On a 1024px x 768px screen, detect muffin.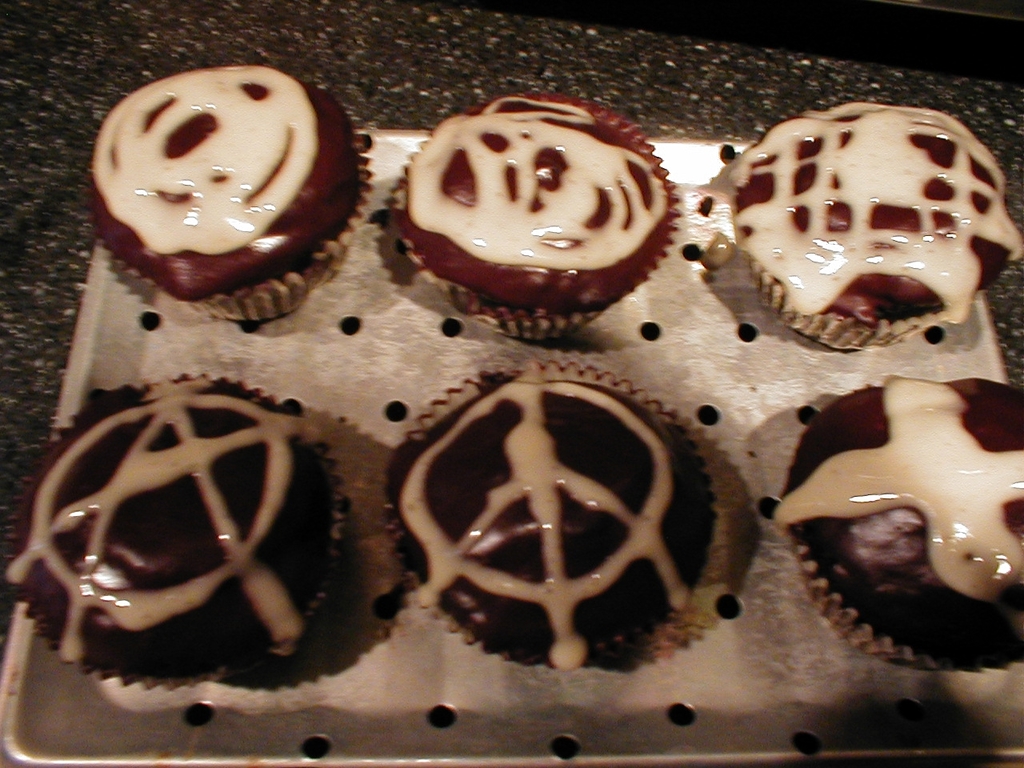
{"x1": 375, "y1": 359, "x2": 717, "y2": 662}.
